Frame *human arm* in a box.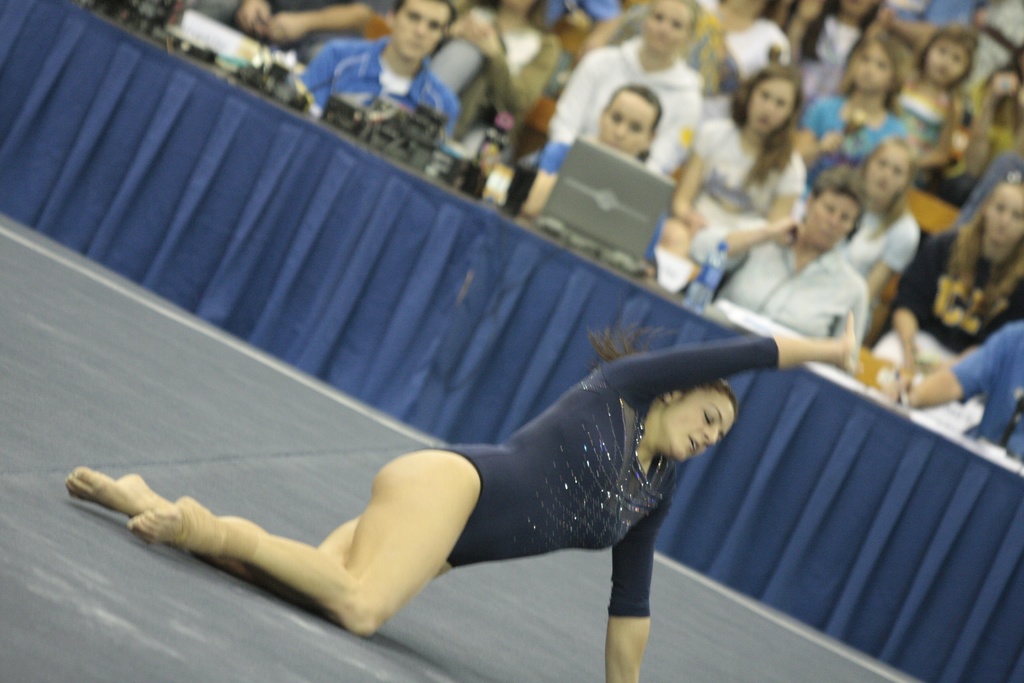
[546,49,604,146].
